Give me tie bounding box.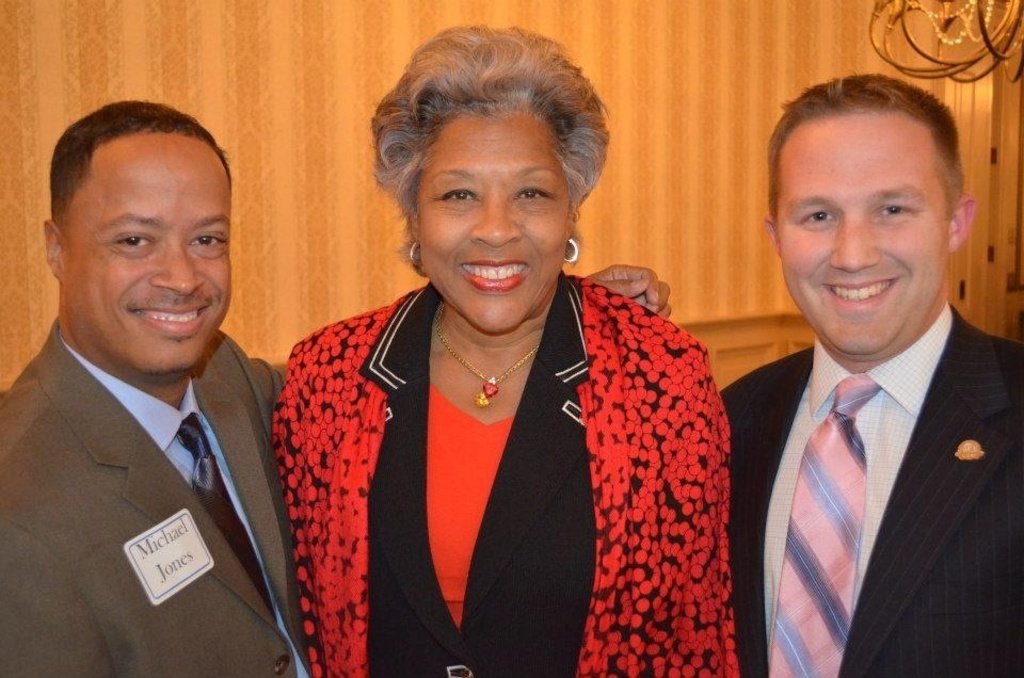
(left=768, top=380, right=880, bottom=677).
